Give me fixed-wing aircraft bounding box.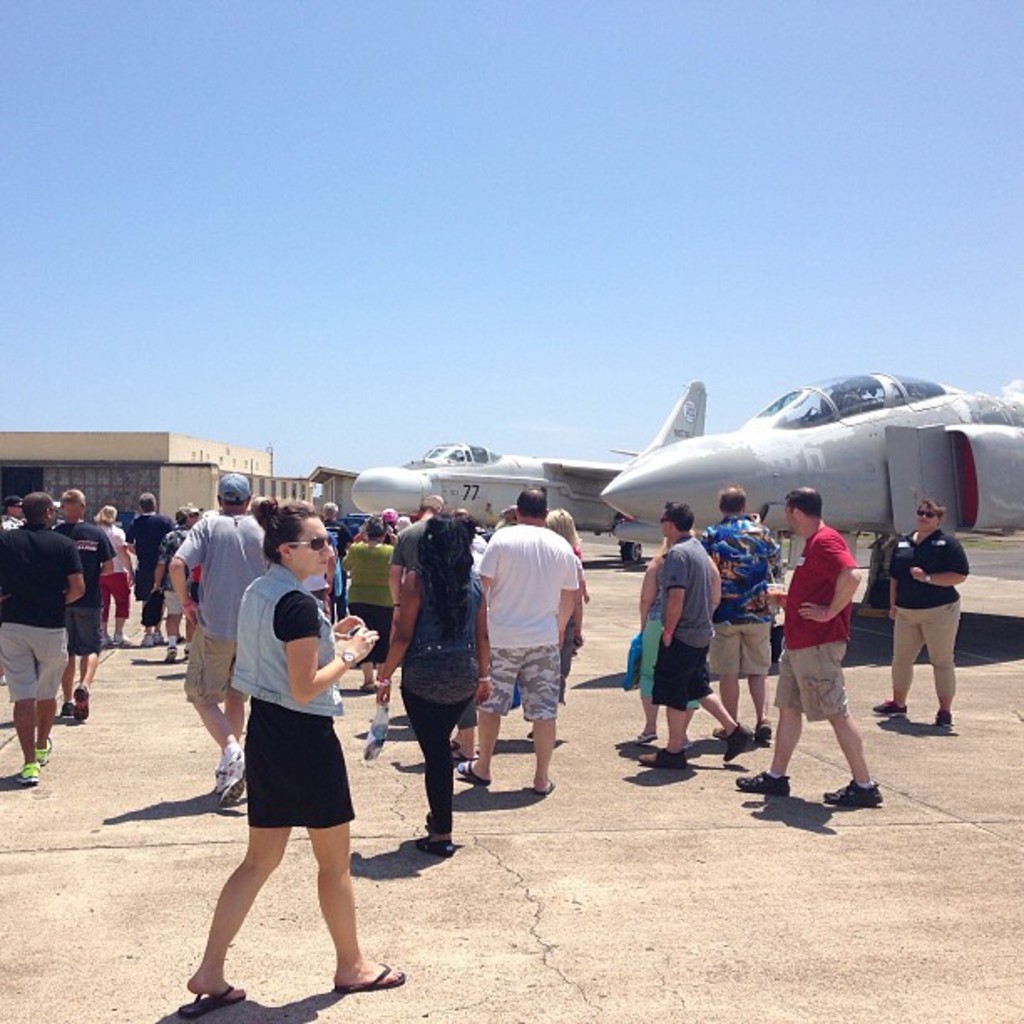
bbox=(346, 430, 632, 542).
